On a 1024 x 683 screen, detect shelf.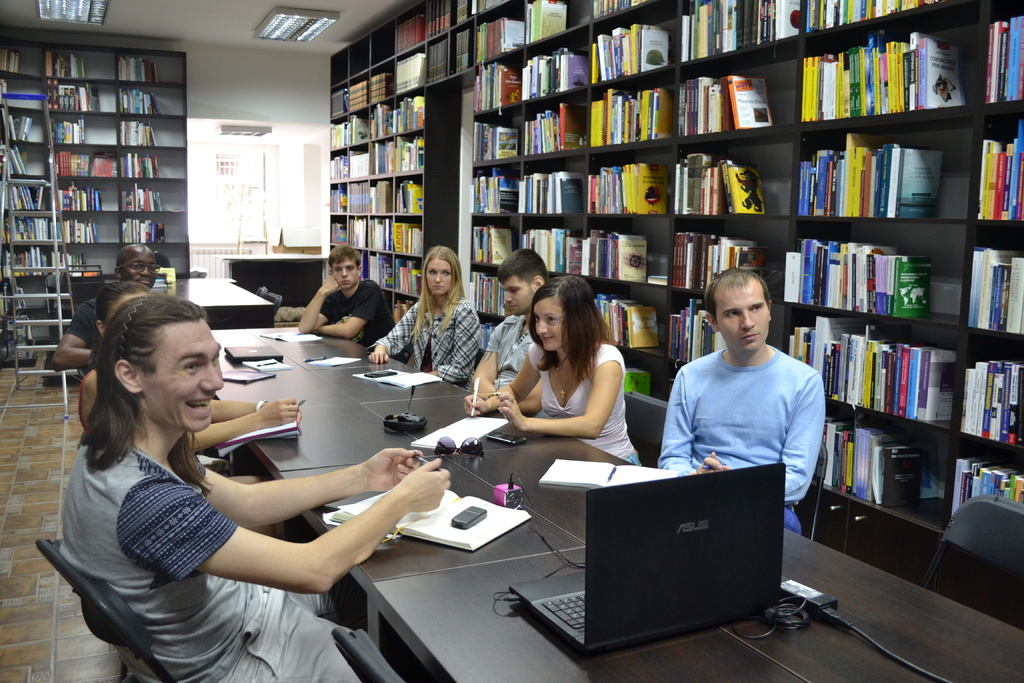
x1=134 y1=277 x2=194 y2=290.
